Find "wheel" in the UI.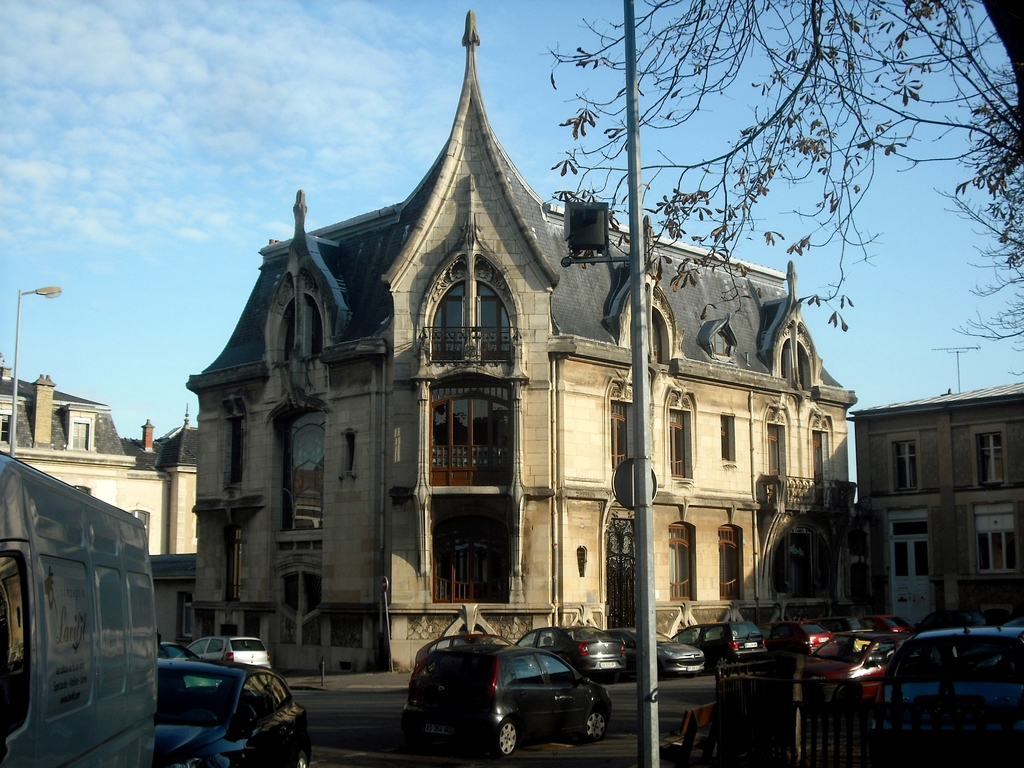
UI element at (x1=717, y1=654, x2=728, y2=668).
